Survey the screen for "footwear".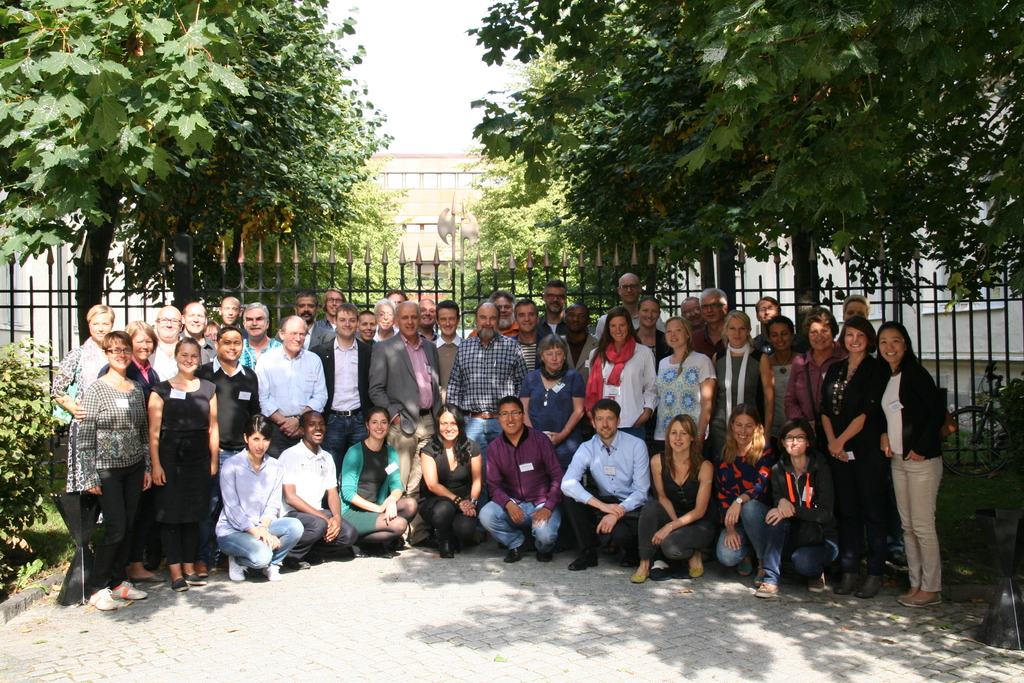
Survey found: rect(181, 572, 209, 587).
